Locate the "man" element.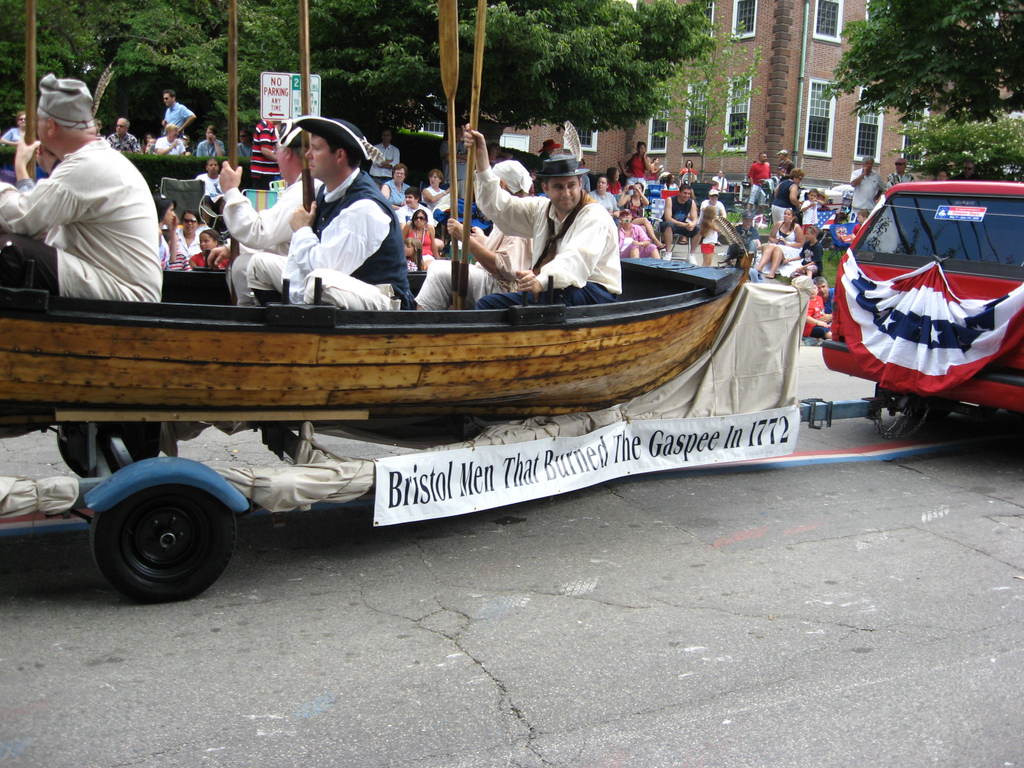
Element bbox: detection(664, 185, 705, 263).
